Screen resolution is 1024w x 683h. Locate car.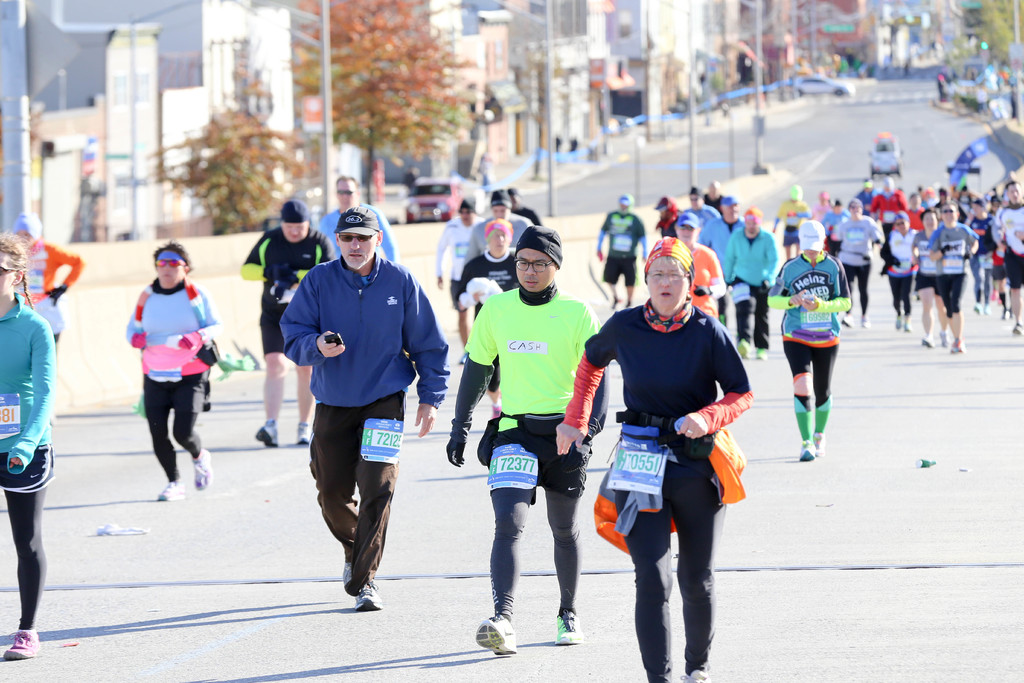
BBox(400, 174, 463, 224).
